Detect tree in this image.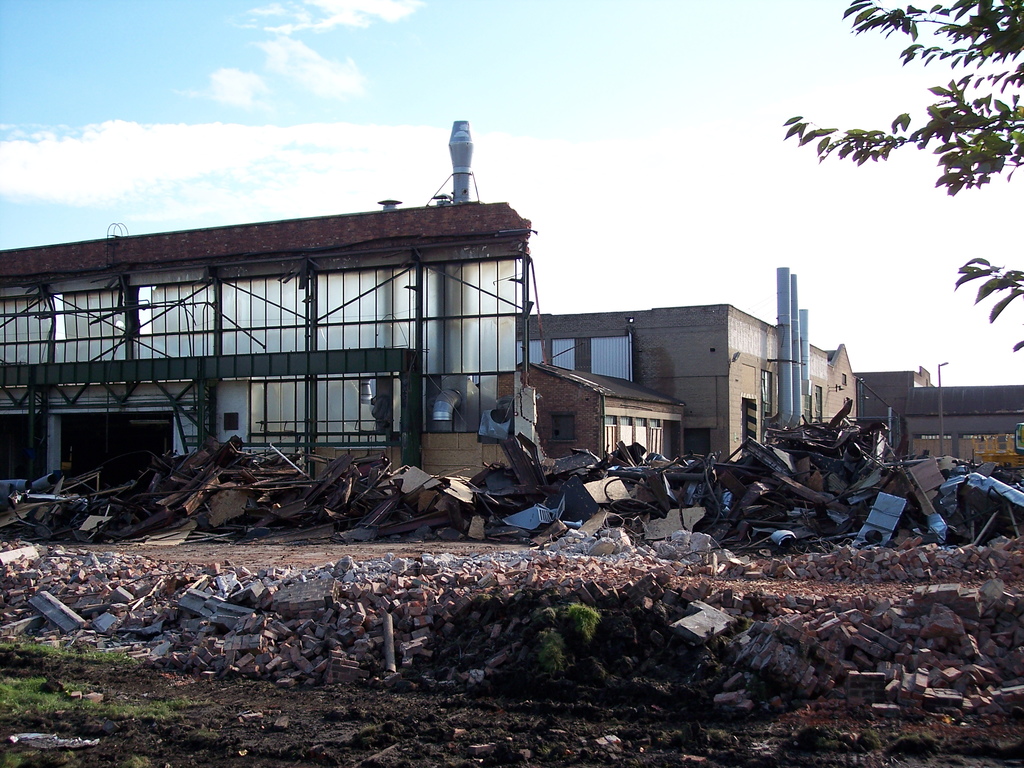
Detection: (x1=773, y1=0, x2=1023, y2=356).
